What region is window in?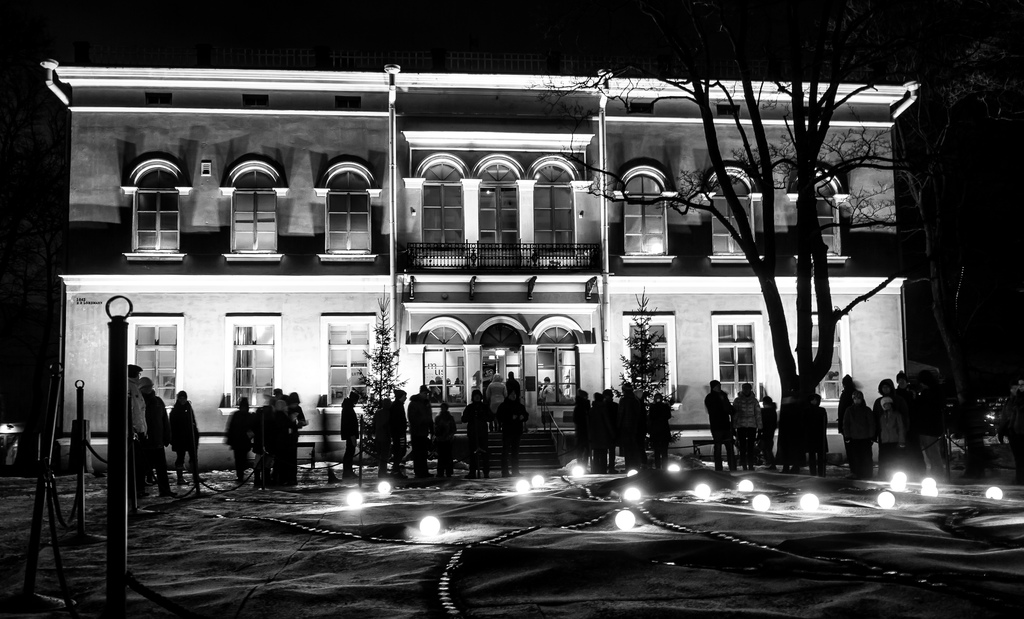
(799,167,840,247).
